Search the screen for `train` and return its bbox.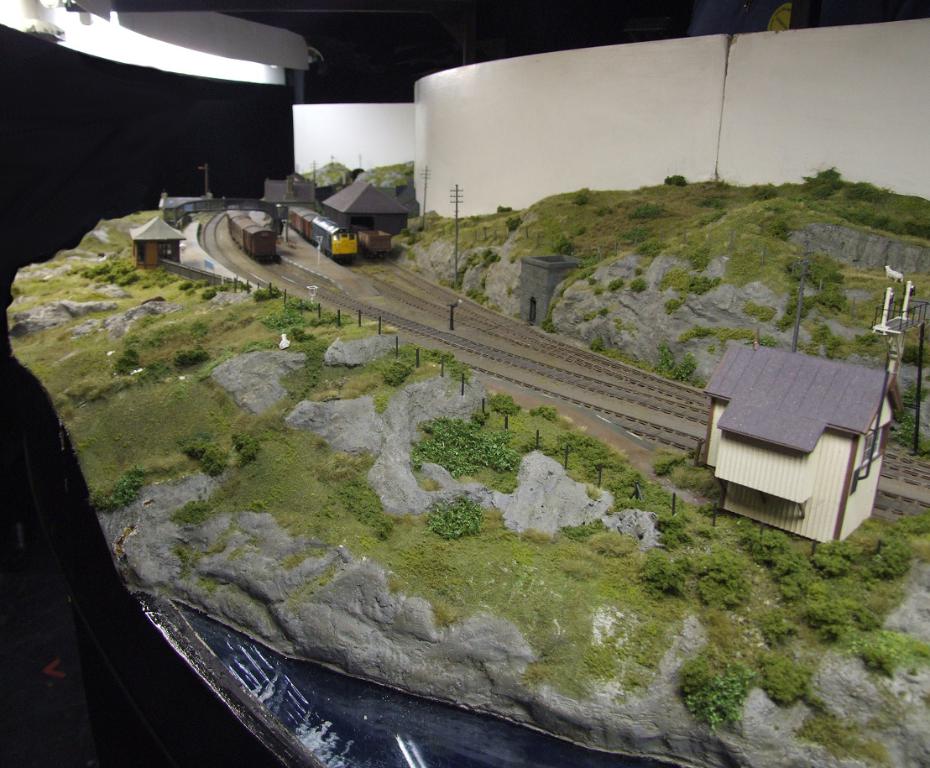
Found: detection(227, 208, 280, 259).
